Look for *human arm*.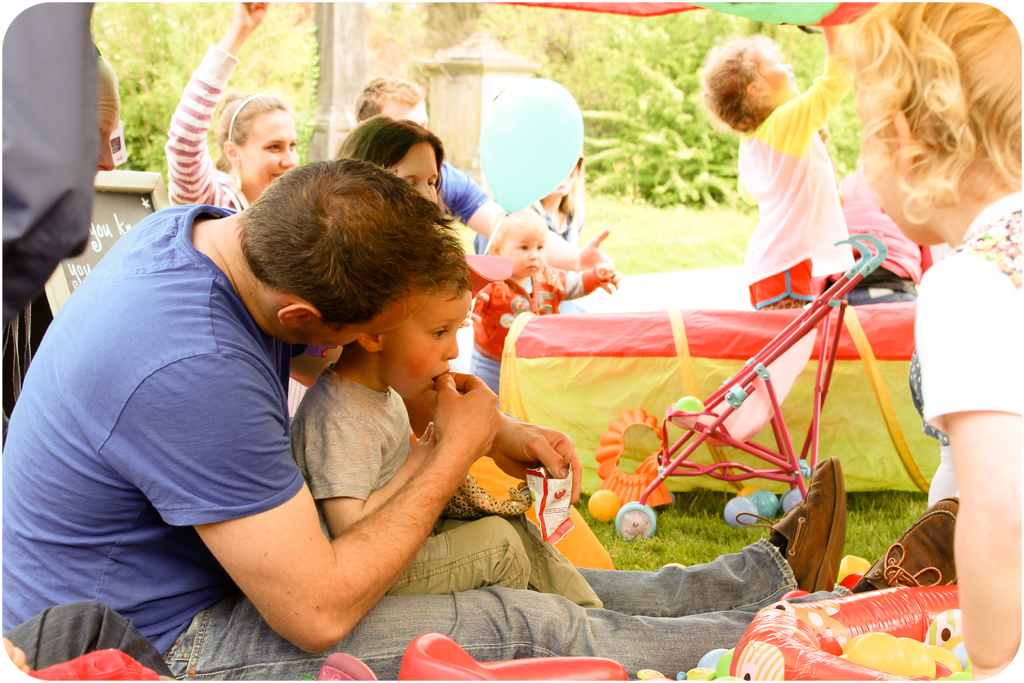
Found: (148, 0, 276, 199).
